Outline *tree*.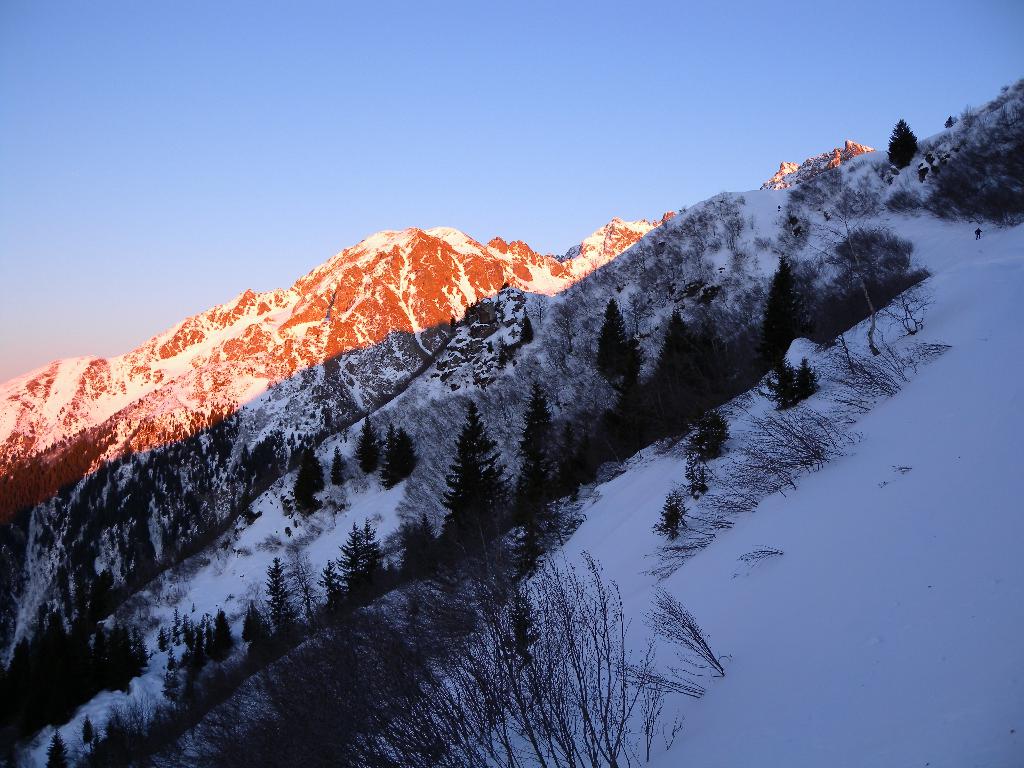
Outline: 781/170/888/363.
